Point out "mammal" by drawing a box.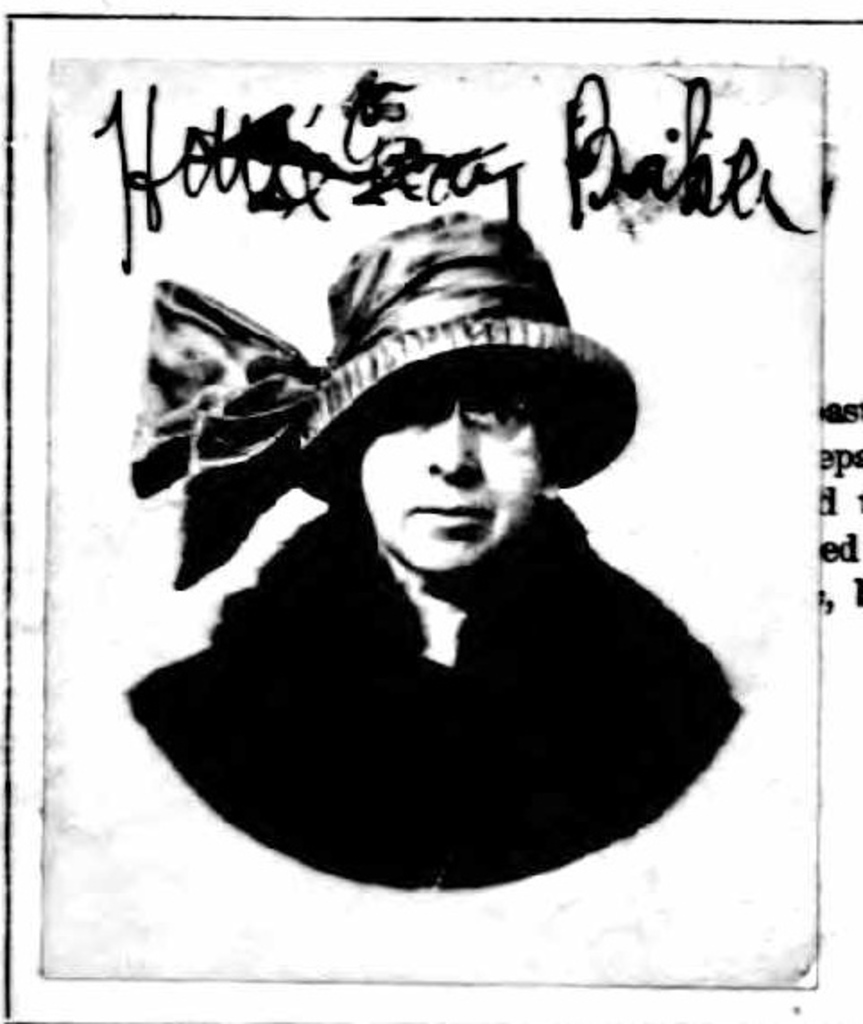
{"x1": 95, "y1": 285, "x2": 784, "y2": 899}.
